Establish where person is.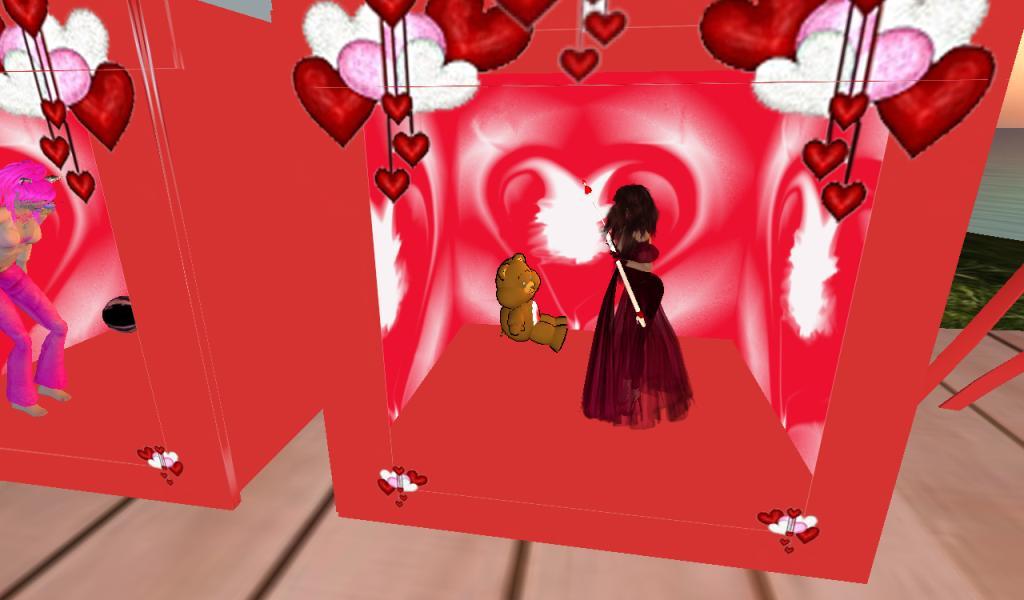
Established at {"x1": 0, "y1": 159, "x2": 74, "y2": 416}.
